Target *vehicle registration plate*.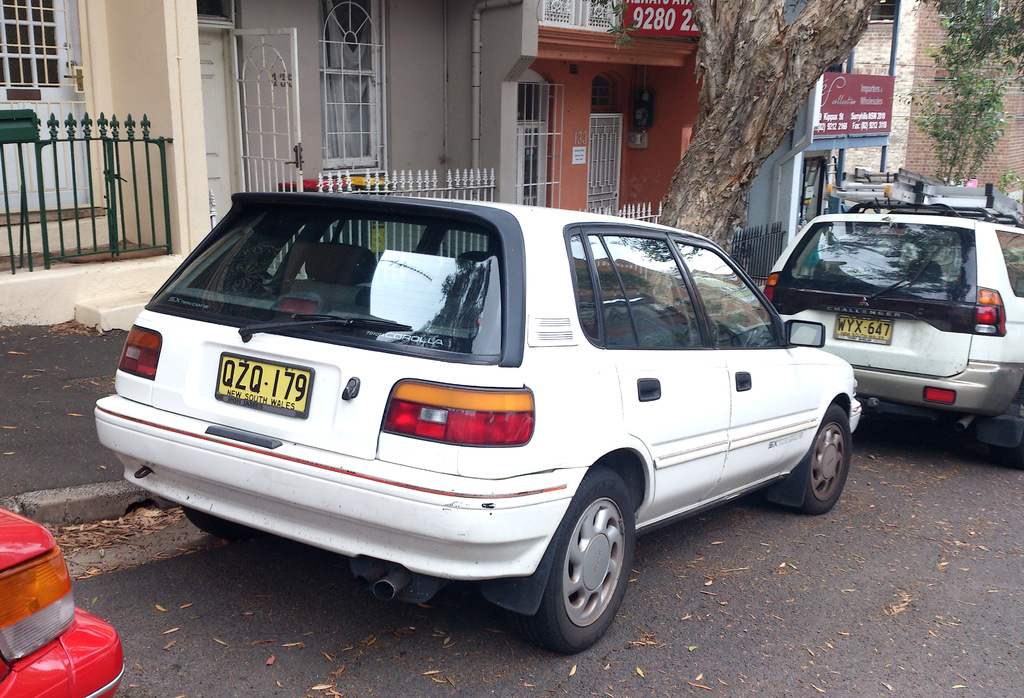
Target region: (left=833, top=316, right=891, bottom=340).
